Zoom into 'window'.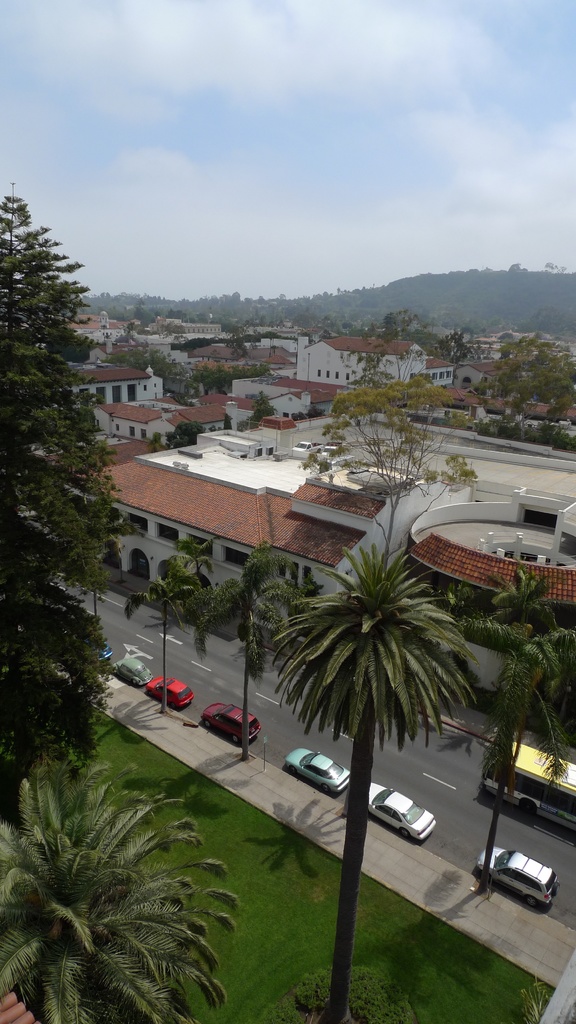
Zoom target: Rect(214, 543, 247, 574).
